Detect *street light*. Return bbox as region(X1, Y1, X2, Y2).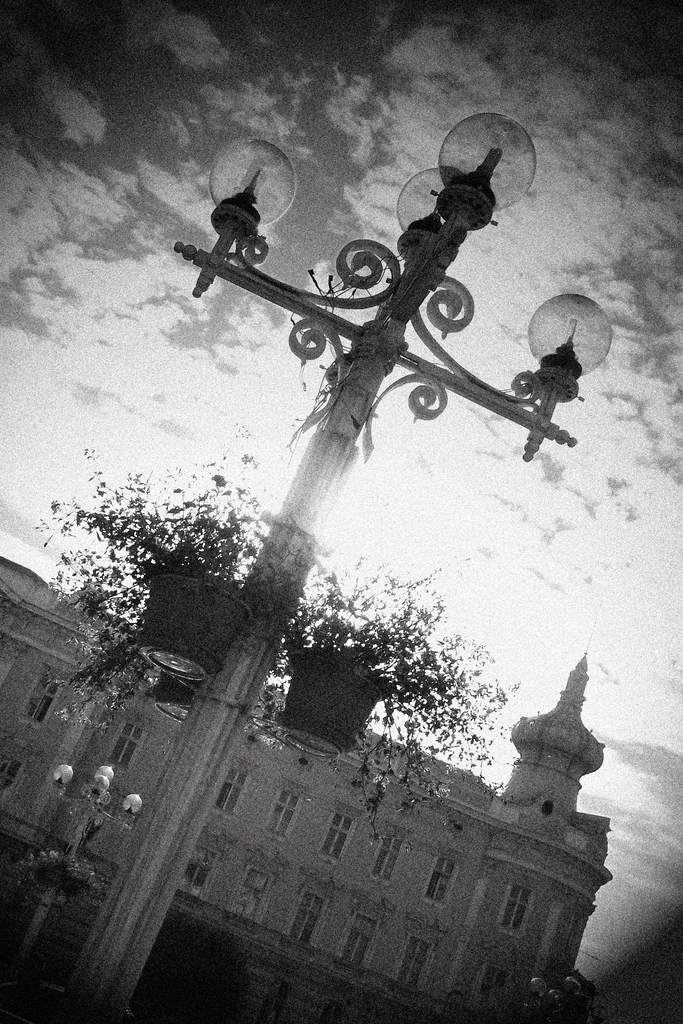
region(10, 755, 161, 989).
